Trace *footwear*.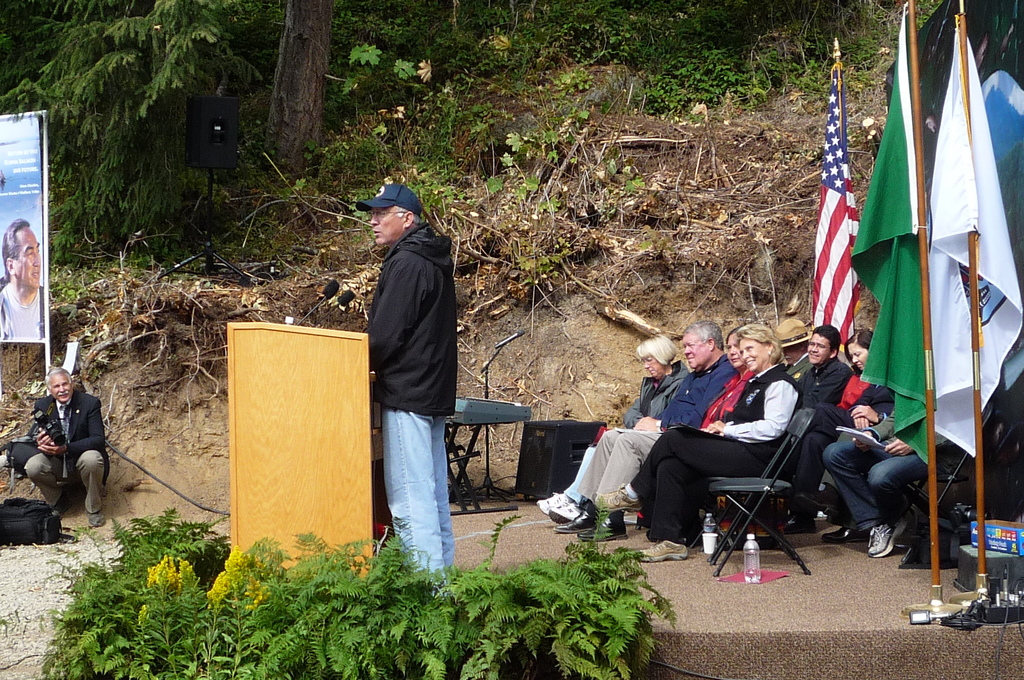
Traced to (787, 515, 820, 535).
